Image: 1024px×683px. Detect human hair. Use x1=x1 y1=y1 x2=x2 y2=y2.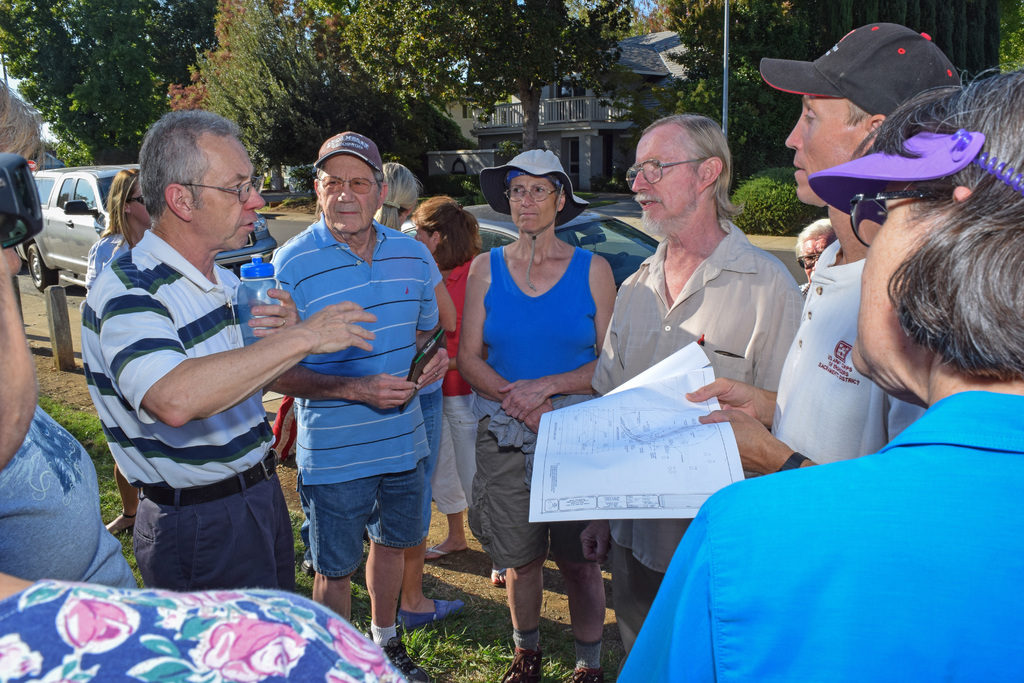
x1=408 y1=198 x2=484 y2=272.
